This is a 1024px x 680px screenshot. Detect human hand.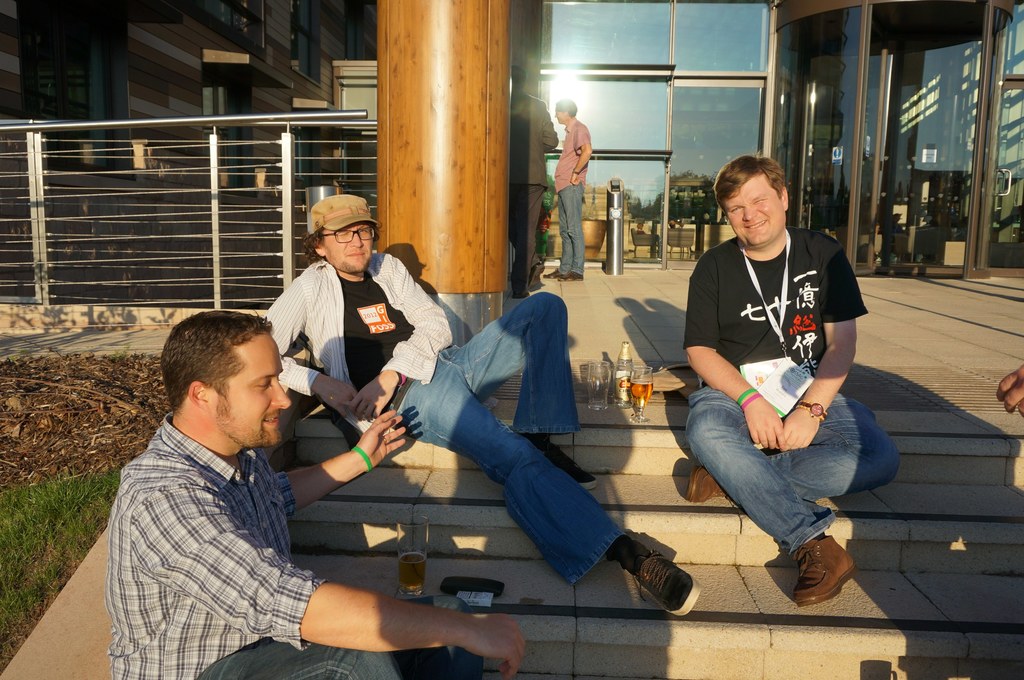
{"left": 742, "top": 395, "right": 788, "bottom": 450}.
